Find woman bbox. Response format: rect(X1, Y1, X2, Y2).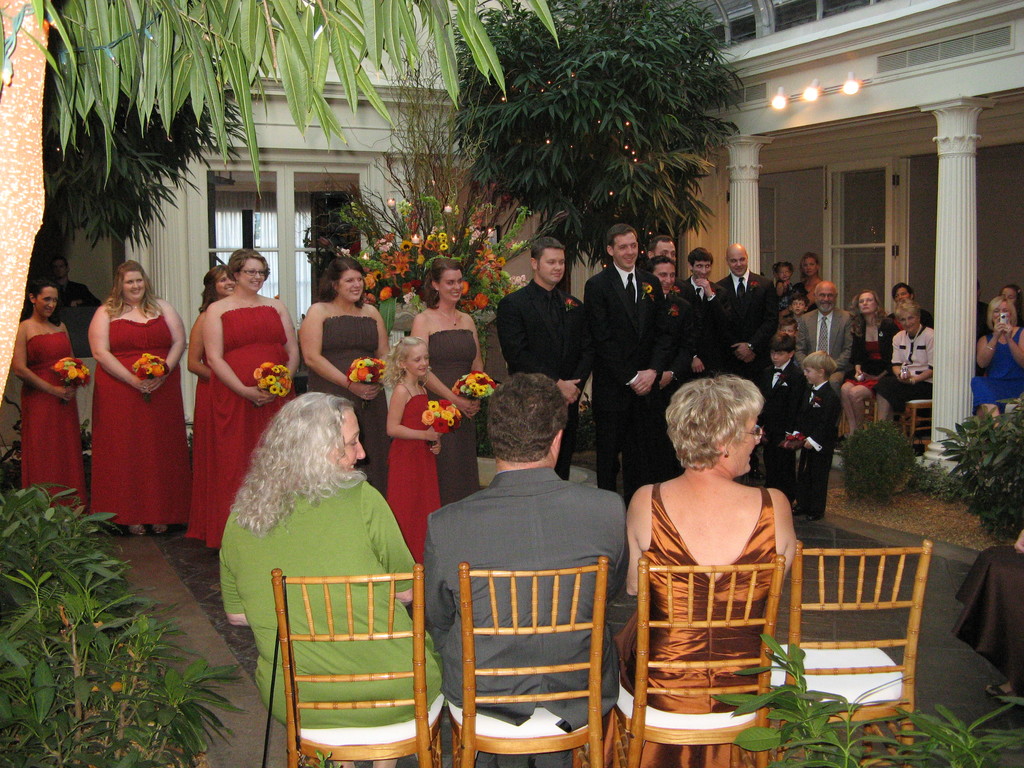
rect(301, 254, 397, 493).
